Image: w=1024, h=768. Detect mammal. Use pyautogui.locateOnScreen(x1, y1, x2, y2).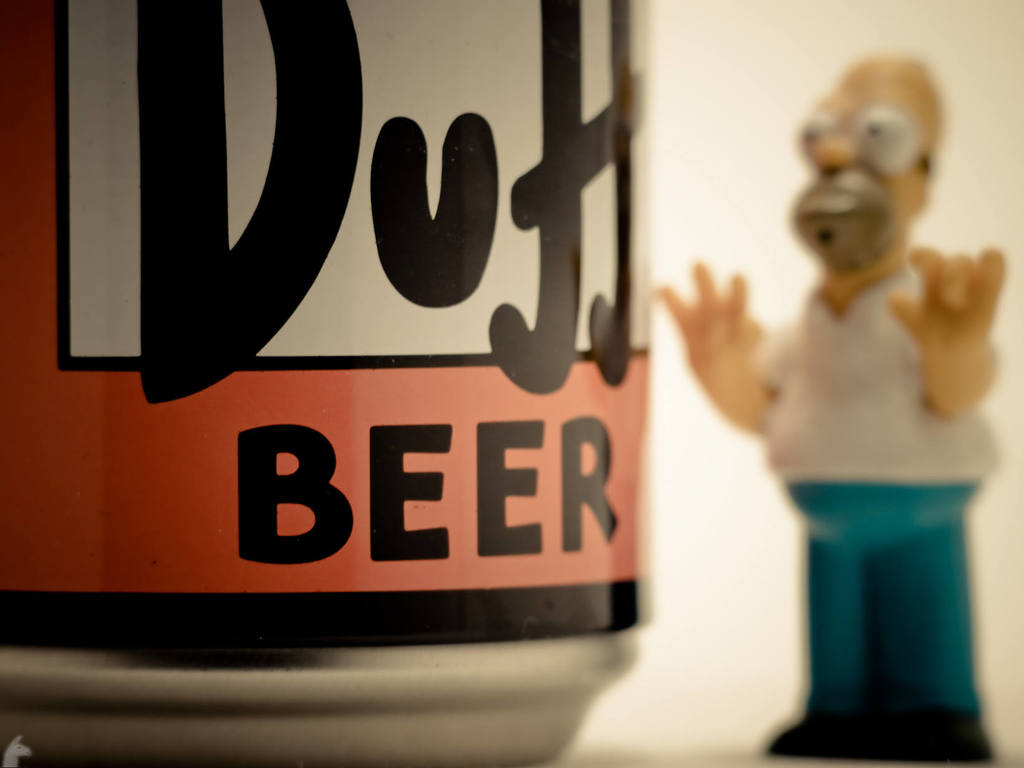
pyautogui.locateOnScreen(677, 64, 1015, 703).
